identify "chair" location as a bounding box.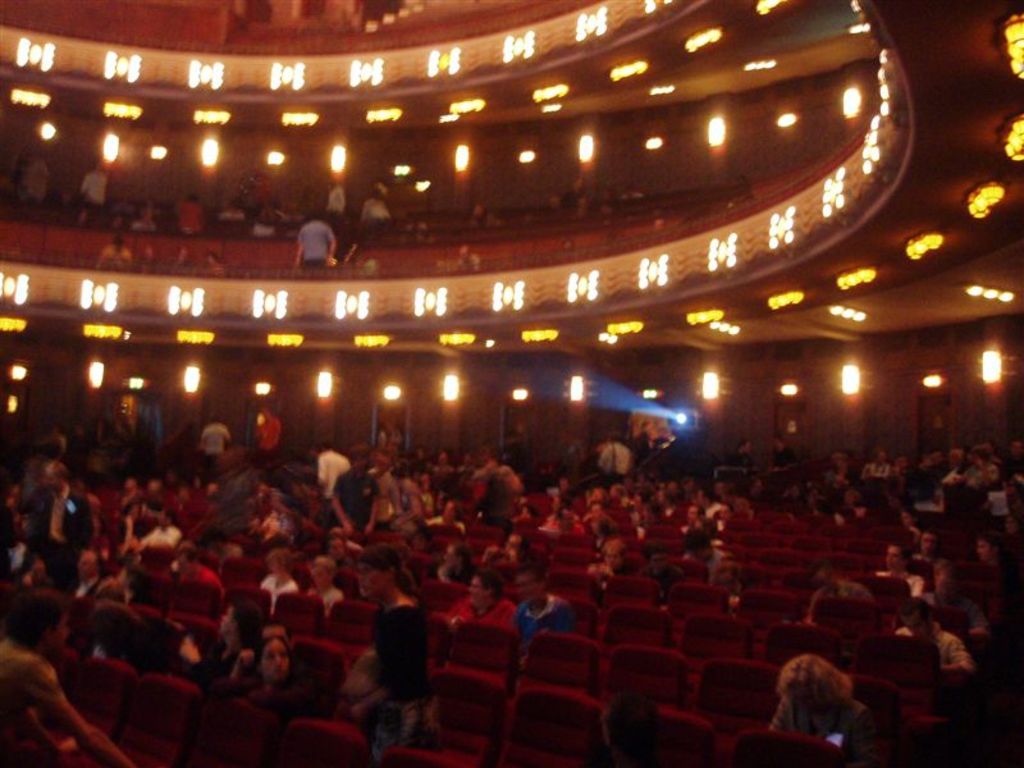
(x1=797, y1=548, x2=855, y2=576).
